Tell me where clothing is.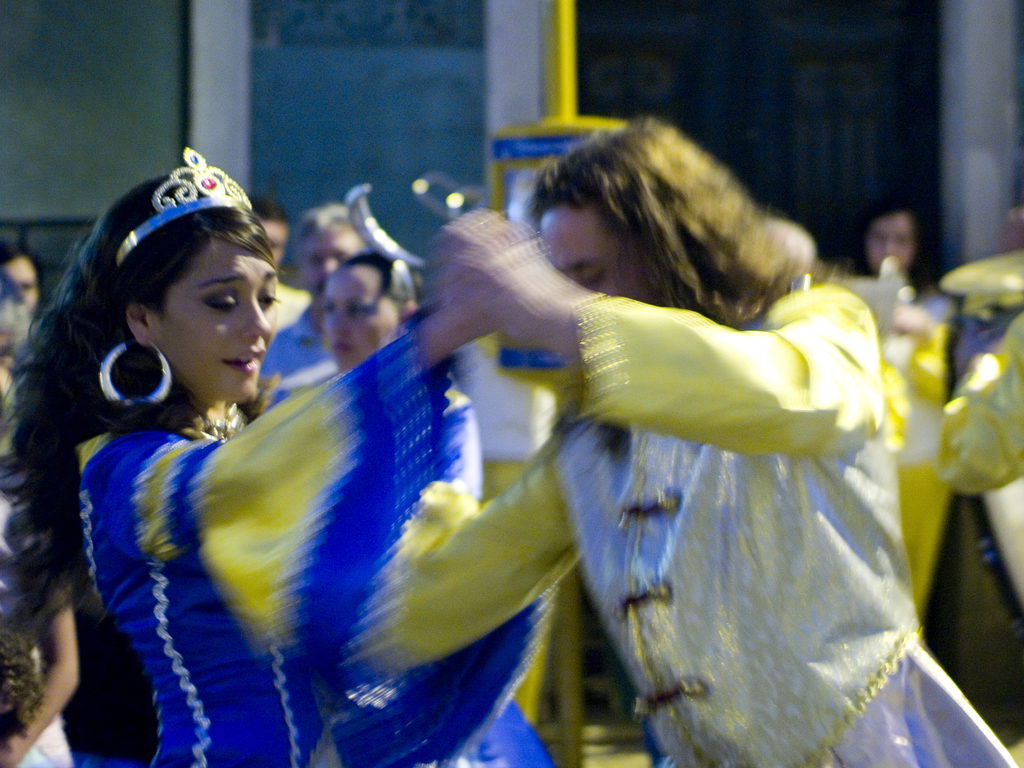
clothing is at locate(357, 278, 1017, 767).
